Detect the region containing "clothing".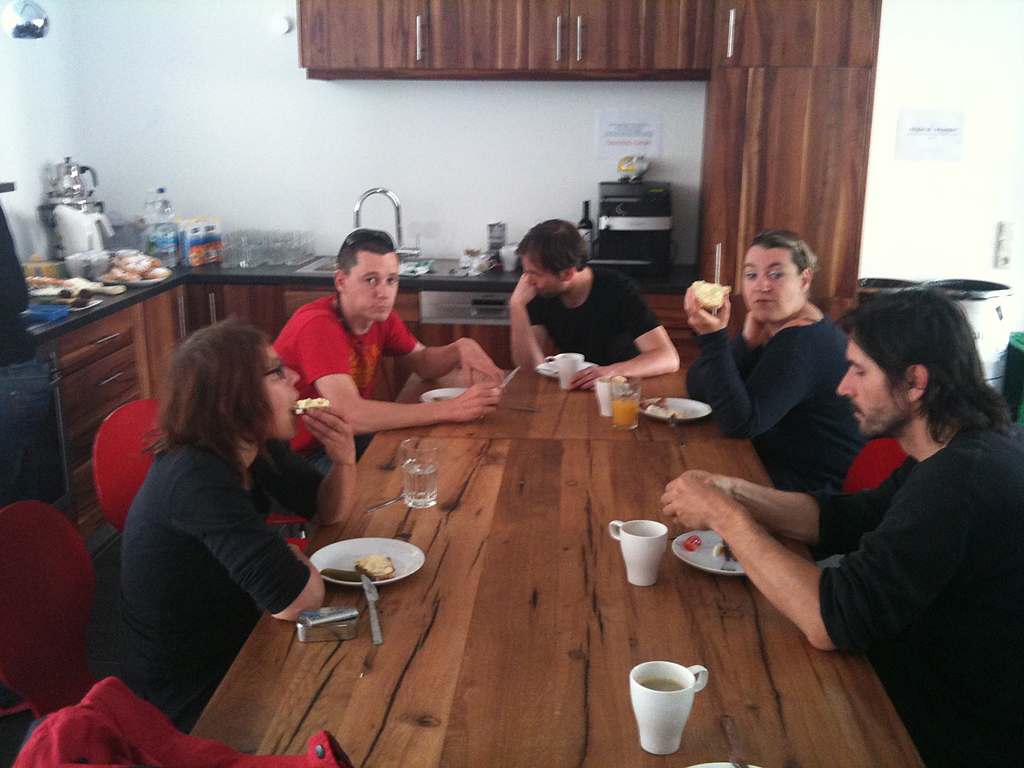
rect(819, 408, 1021, 767).
